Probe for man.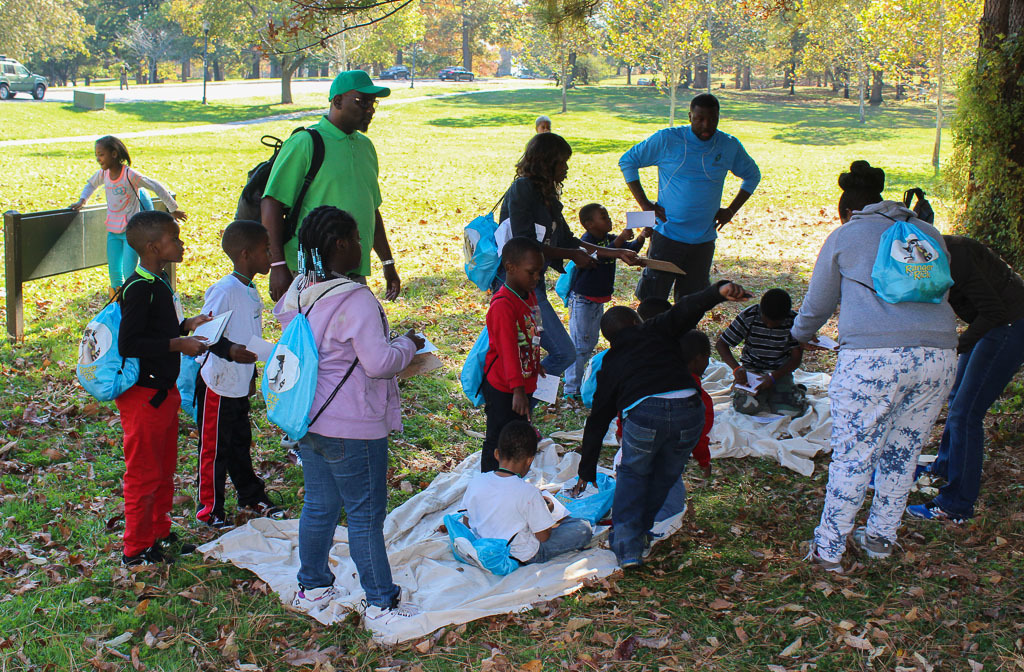
Probe result: 257/68/390/302.
